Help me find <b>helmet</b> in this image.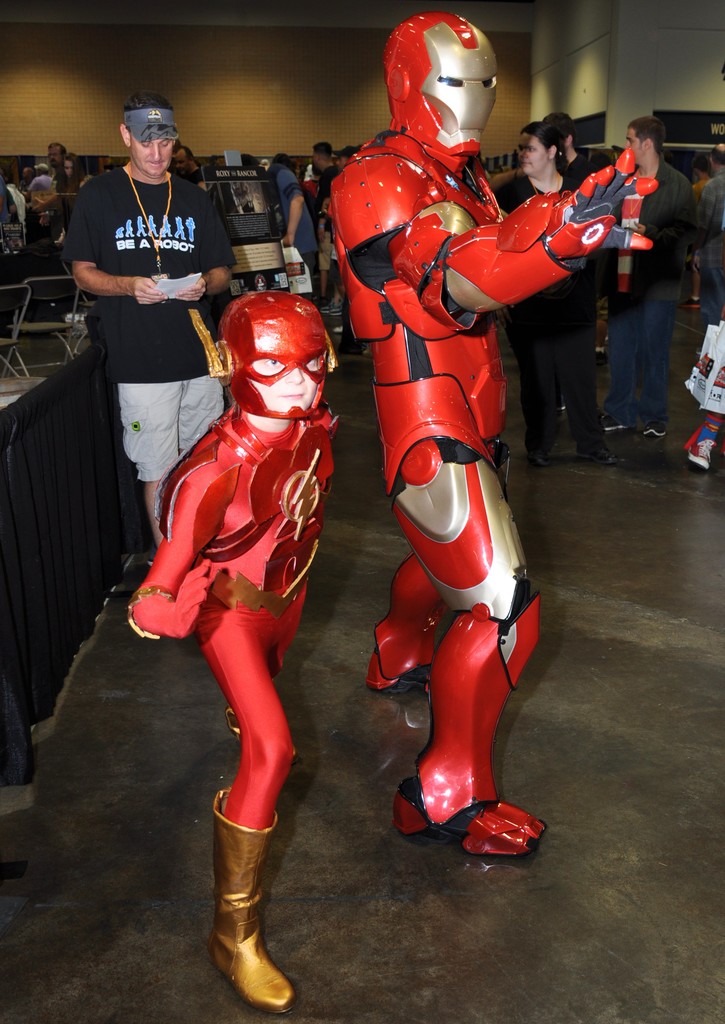
Found it: 373 2 515 156.
